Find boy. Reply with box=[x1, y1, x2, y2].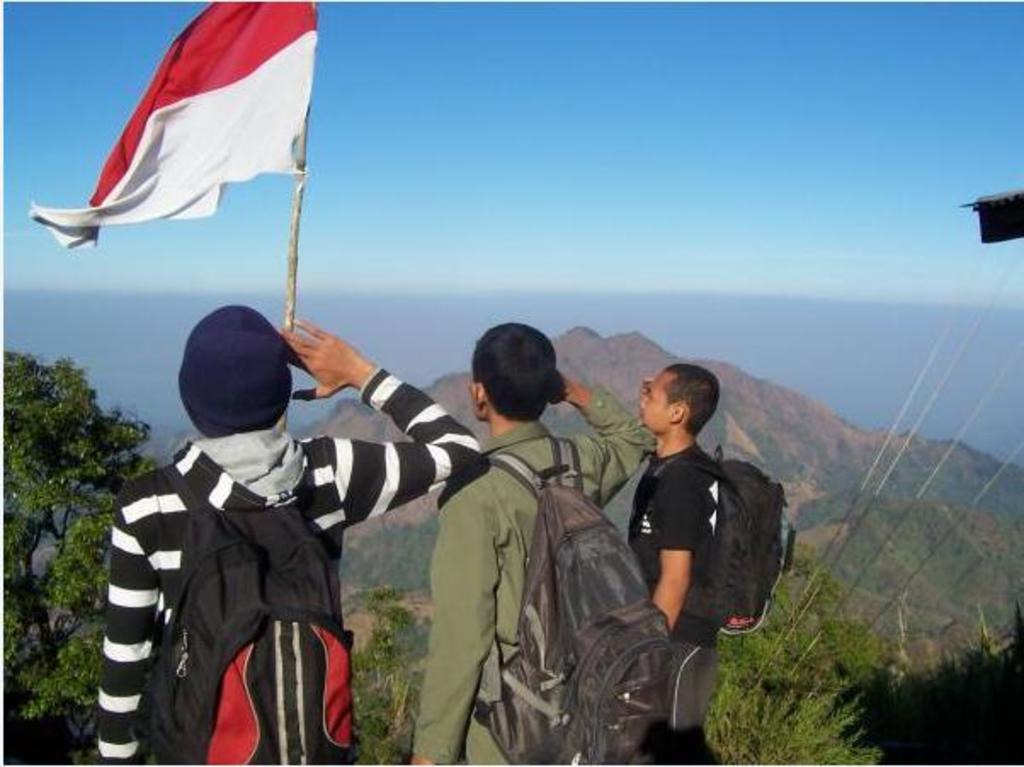
box=[628, 361, 718, 765].
